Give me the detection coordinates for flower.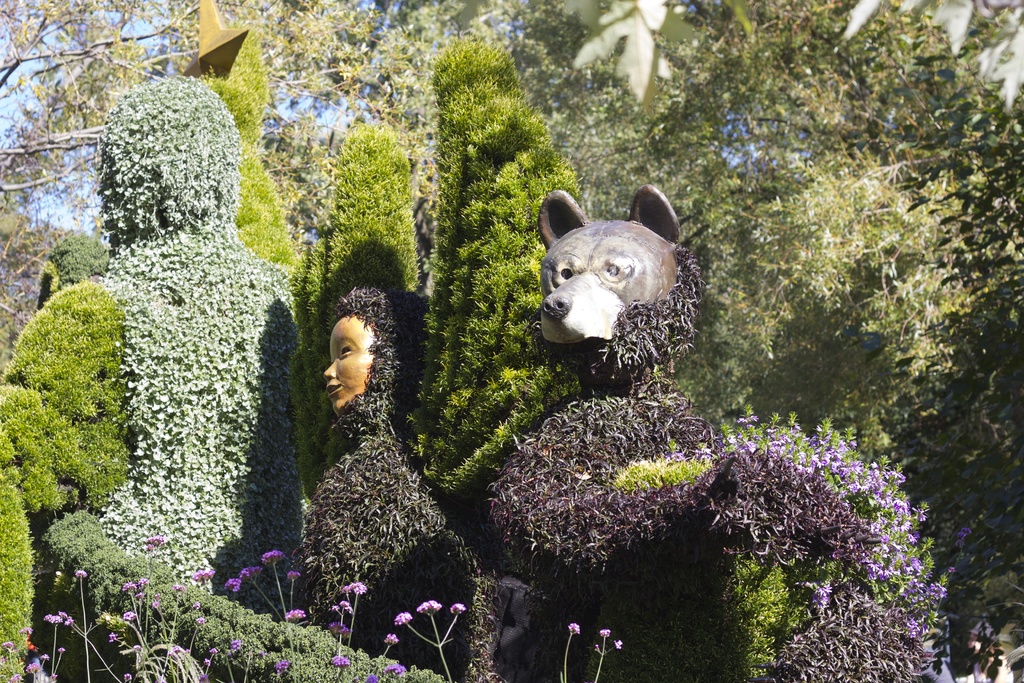
17 650 50 682.
